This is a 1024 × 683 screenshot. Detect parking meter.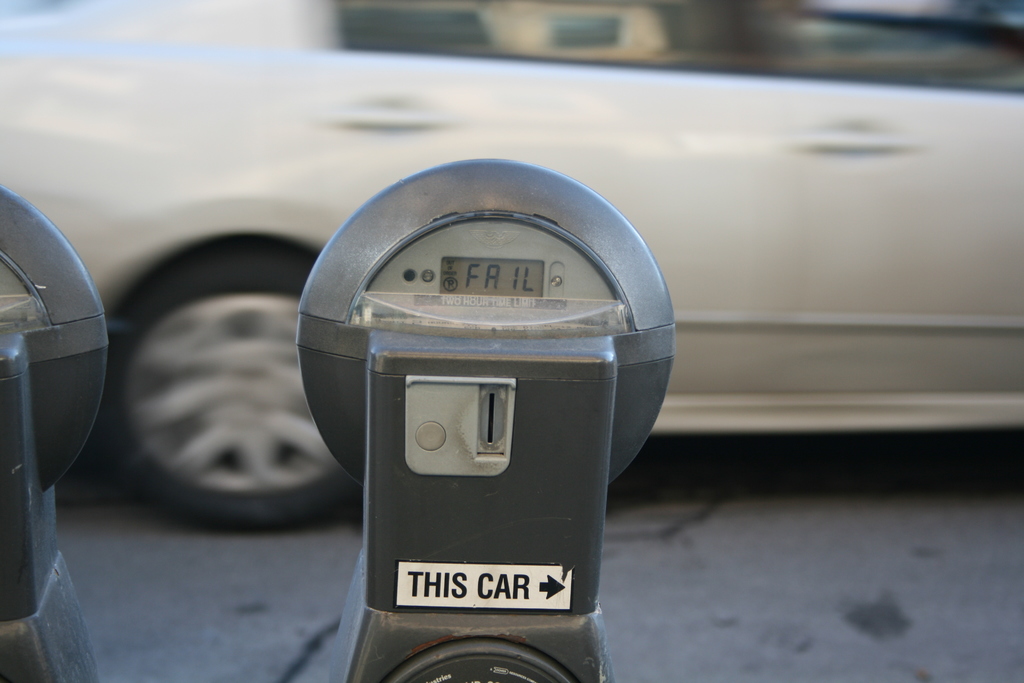
<box>291,159,678,682</box>.
